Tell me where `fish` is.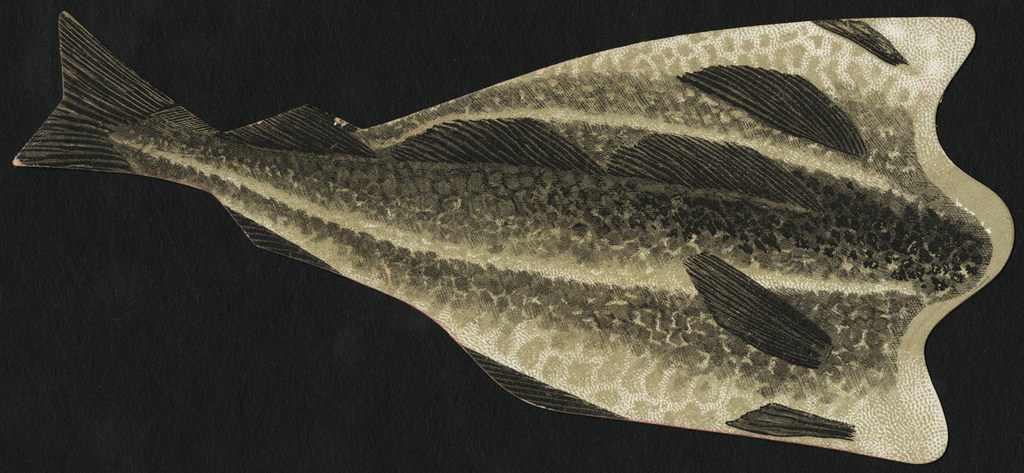
`fish` is at locate(19, 13, 1001, 440).
